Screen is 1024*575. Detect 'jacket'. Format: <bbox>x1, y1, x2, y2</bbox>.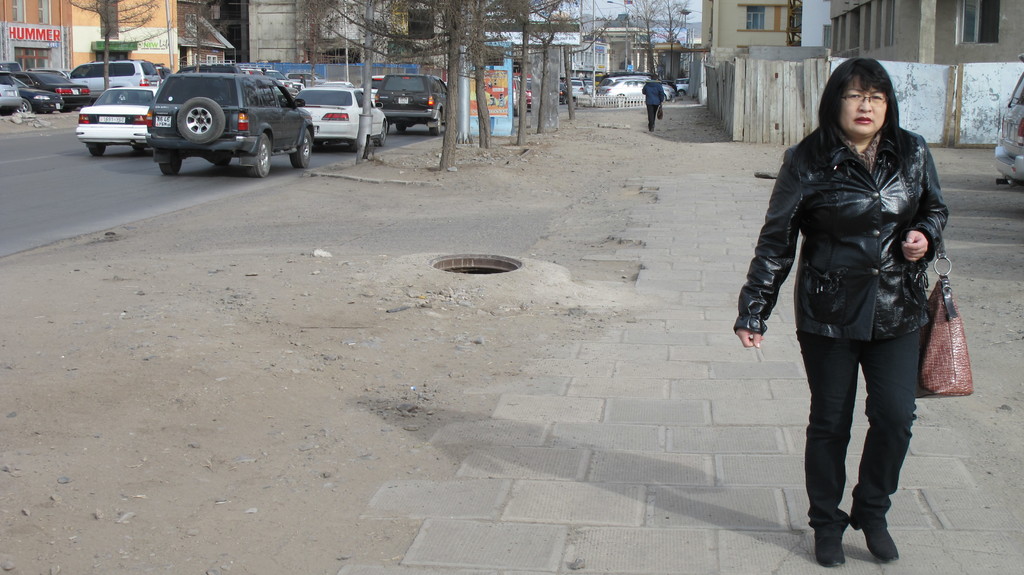
<bbox>643, 81, 665, 108</bbox>.
